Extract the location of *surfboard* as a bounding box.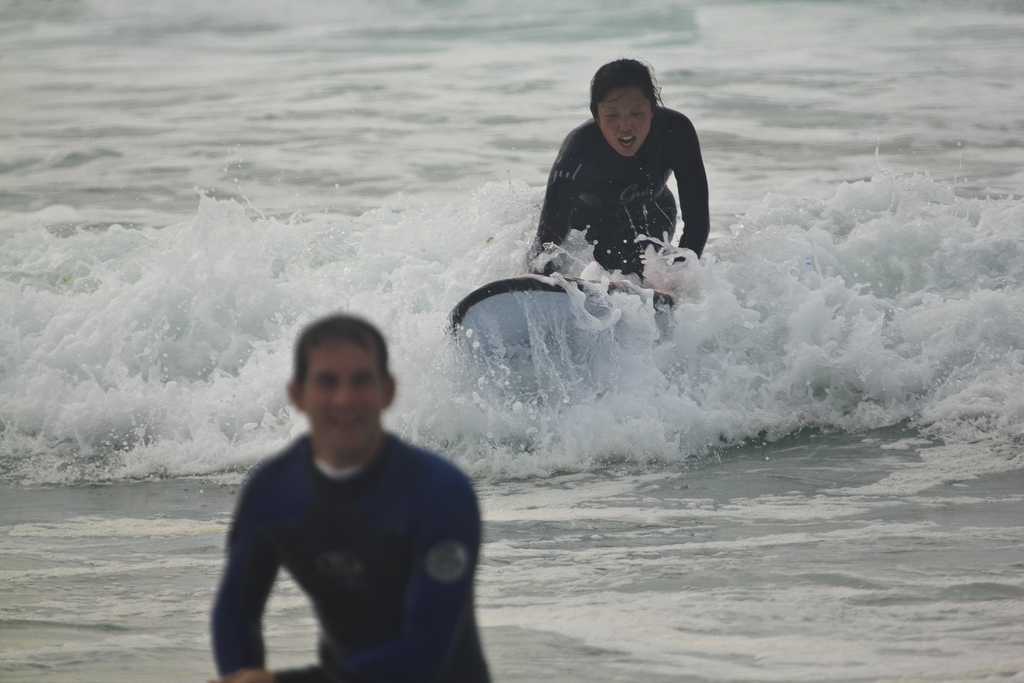
left=449, top=270, right=679, bottom=367.
